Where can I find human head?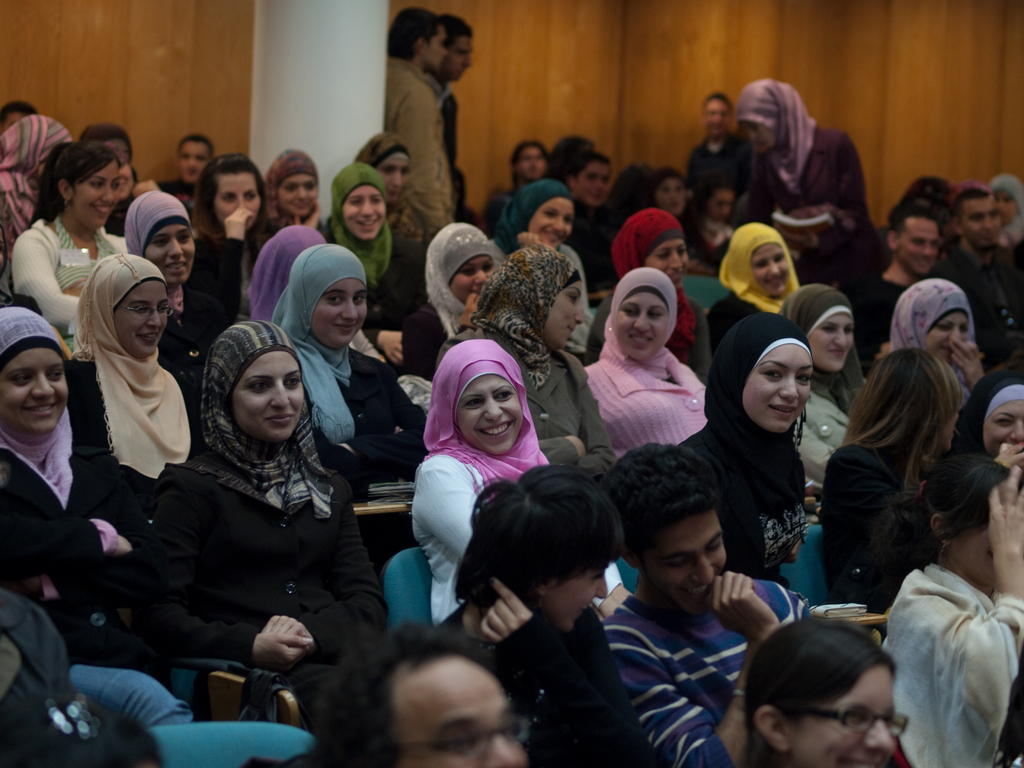
You can find it at region(991, 175, 1020, 221).
